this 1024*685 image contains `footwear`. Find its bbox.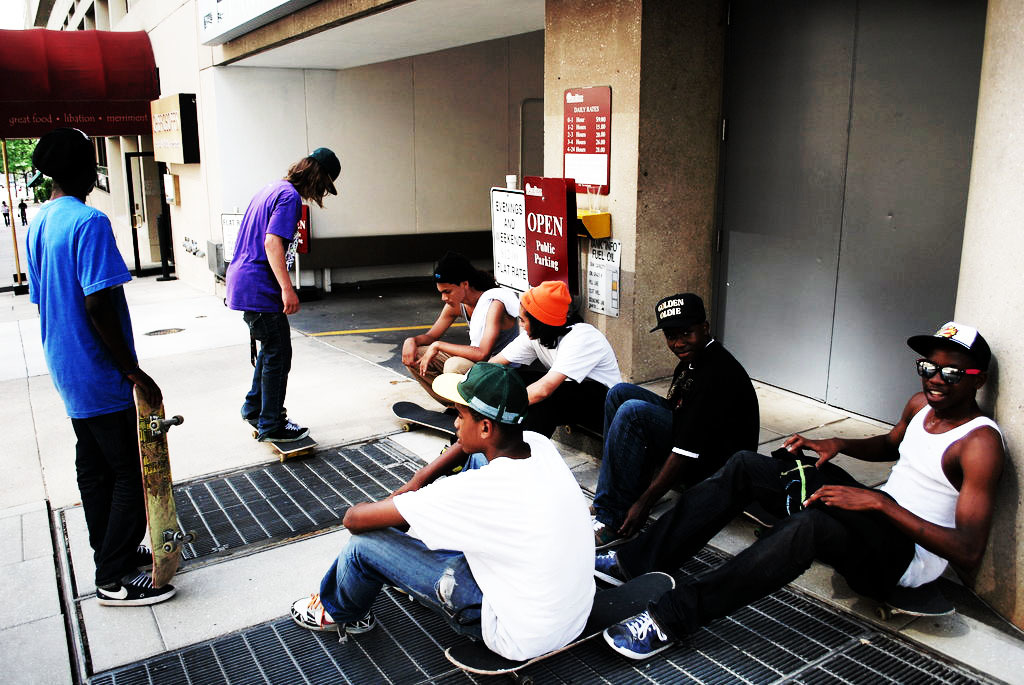
bbox(266, 417, 311, 441).
